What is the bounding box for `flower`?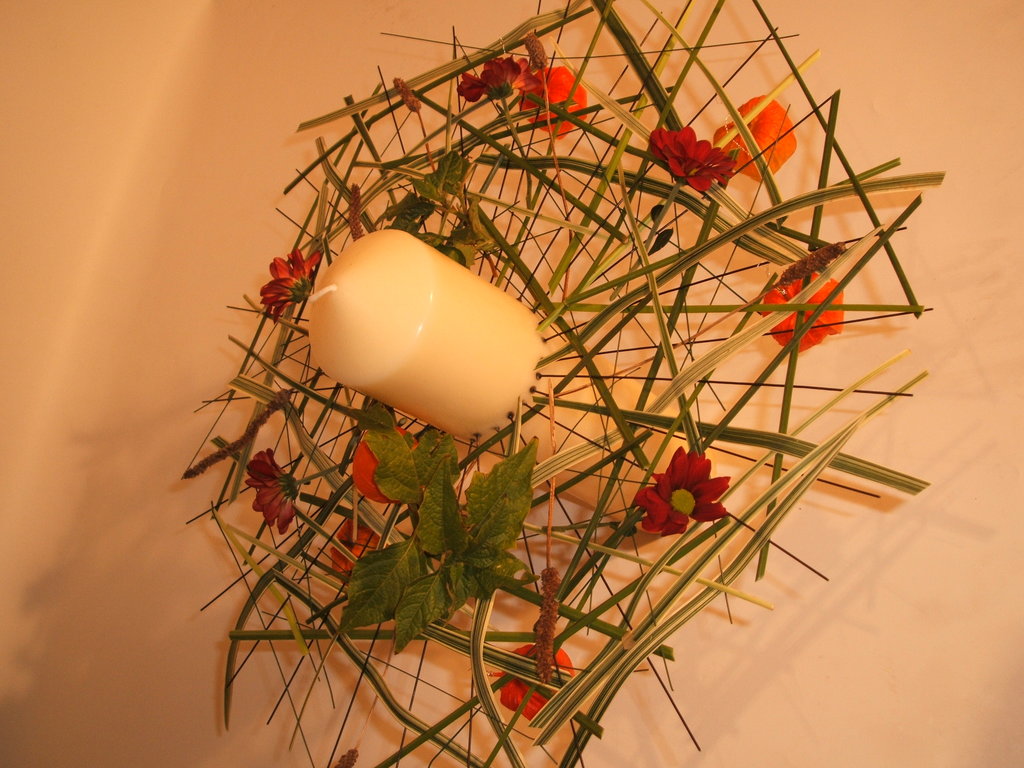
<box>491,638,575,717</box>.
